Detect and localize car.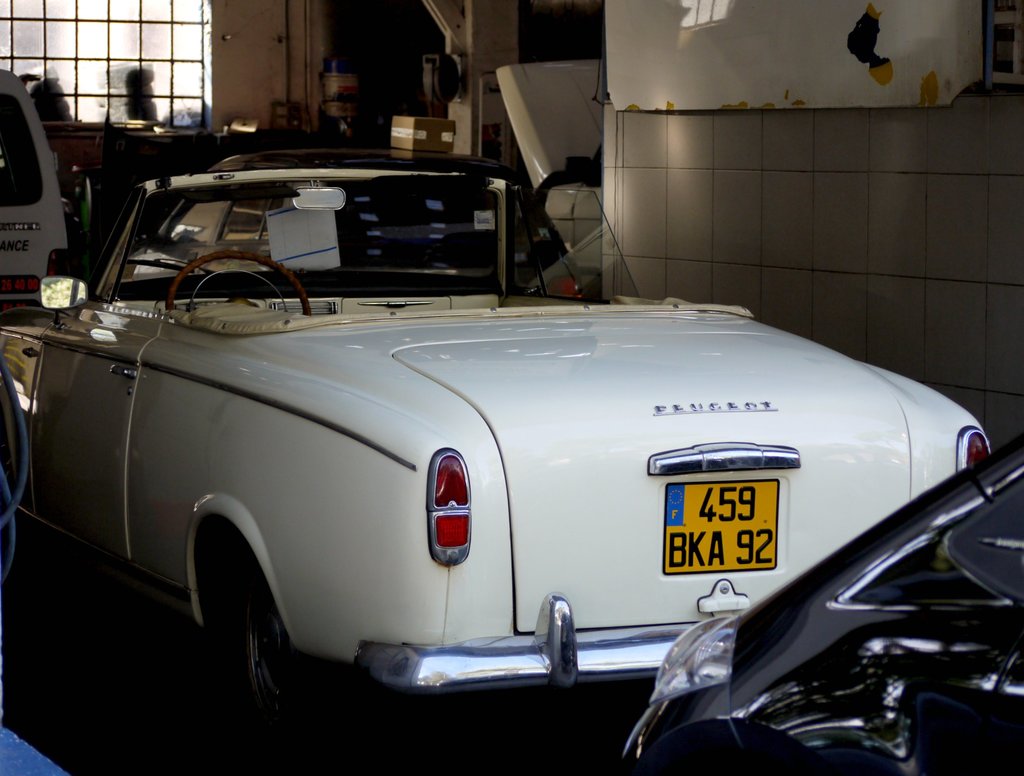
Localized at select_region(135, 147, 577, 303).
